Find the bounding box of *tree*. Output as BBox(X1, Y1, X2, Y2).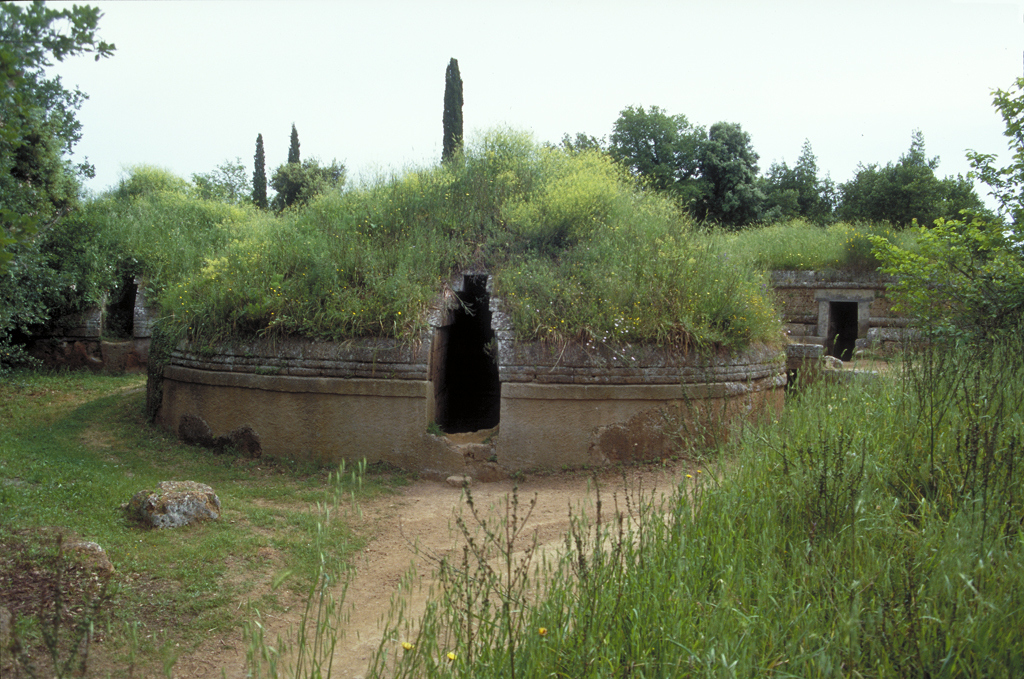
BBox(940, 169, 984, 222).
